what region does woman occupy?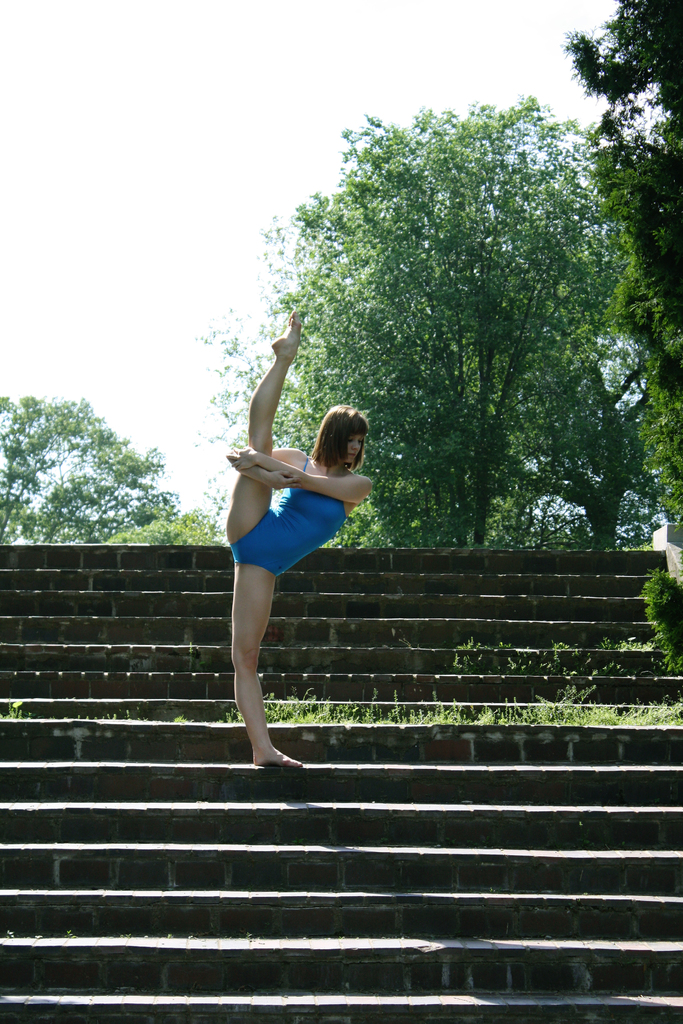
x1=197 y1=360 x2=375 y2=789.
